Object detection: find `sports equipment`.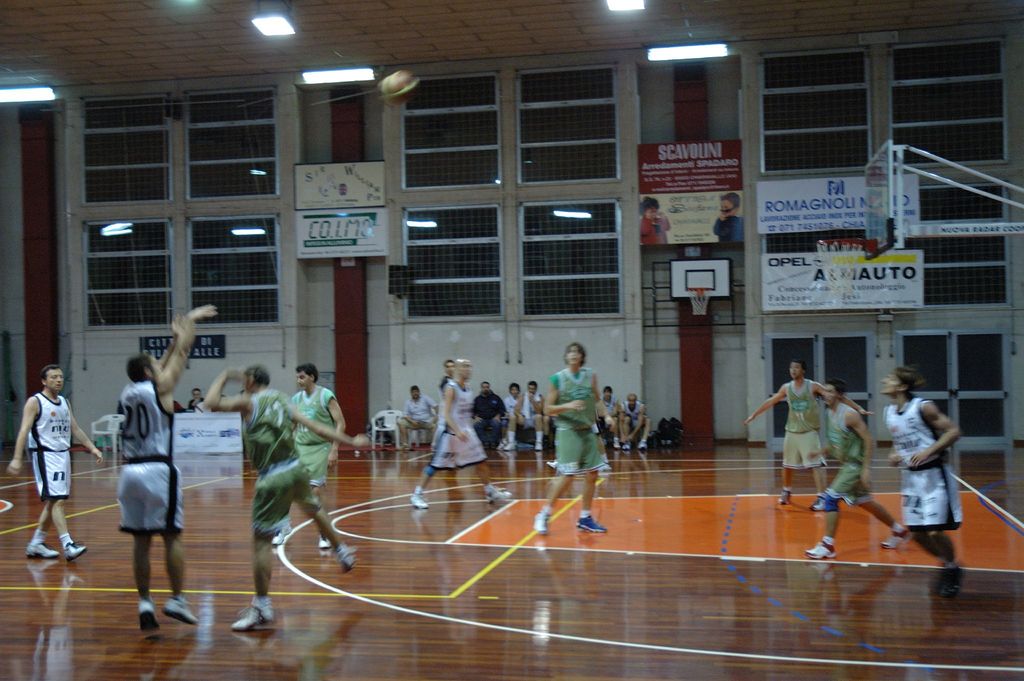
box(815, 240, 882, 300).
